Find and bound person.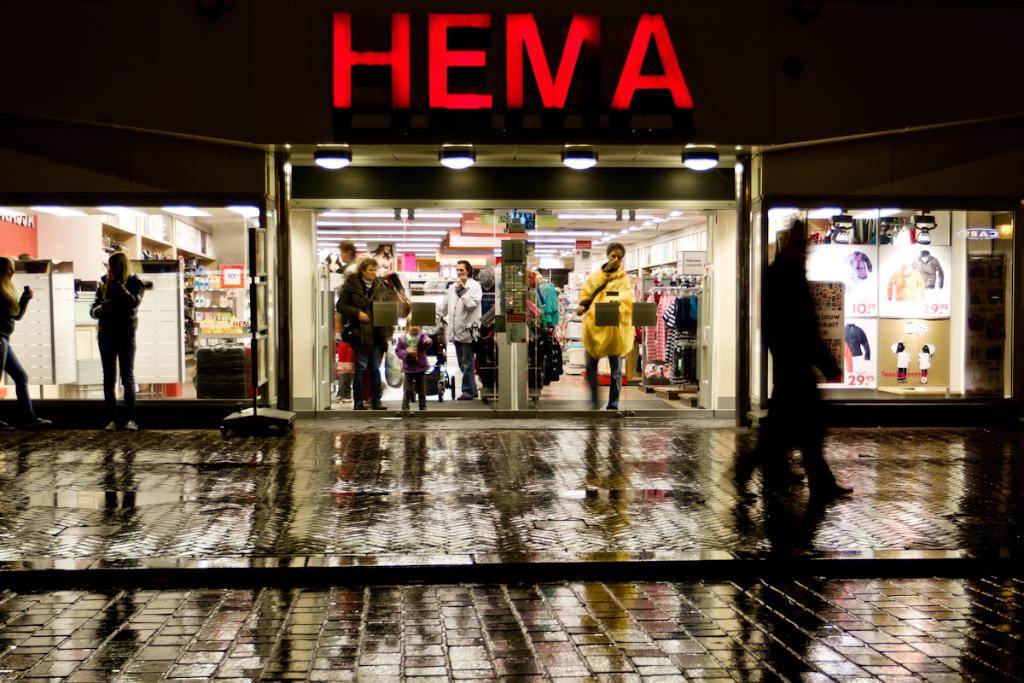
Bound: pyautogui.locateOnScreen(333, 240, 358, 401).
